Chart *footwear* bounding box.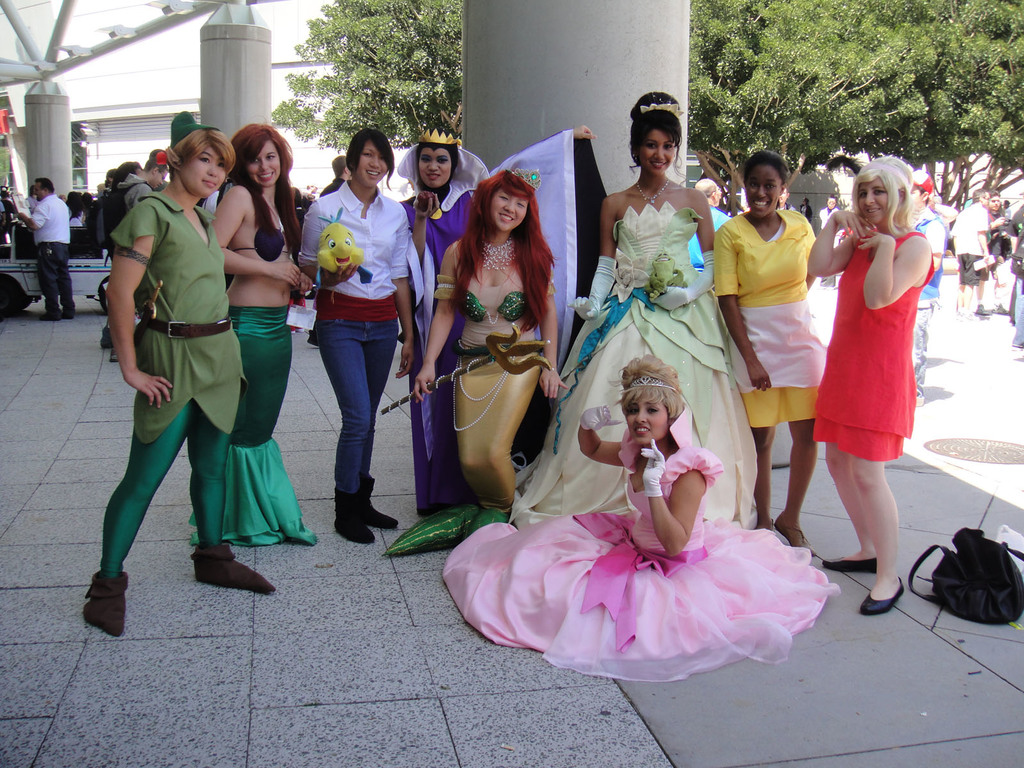
Charted: l=37, t=312, r=72, b=322.
